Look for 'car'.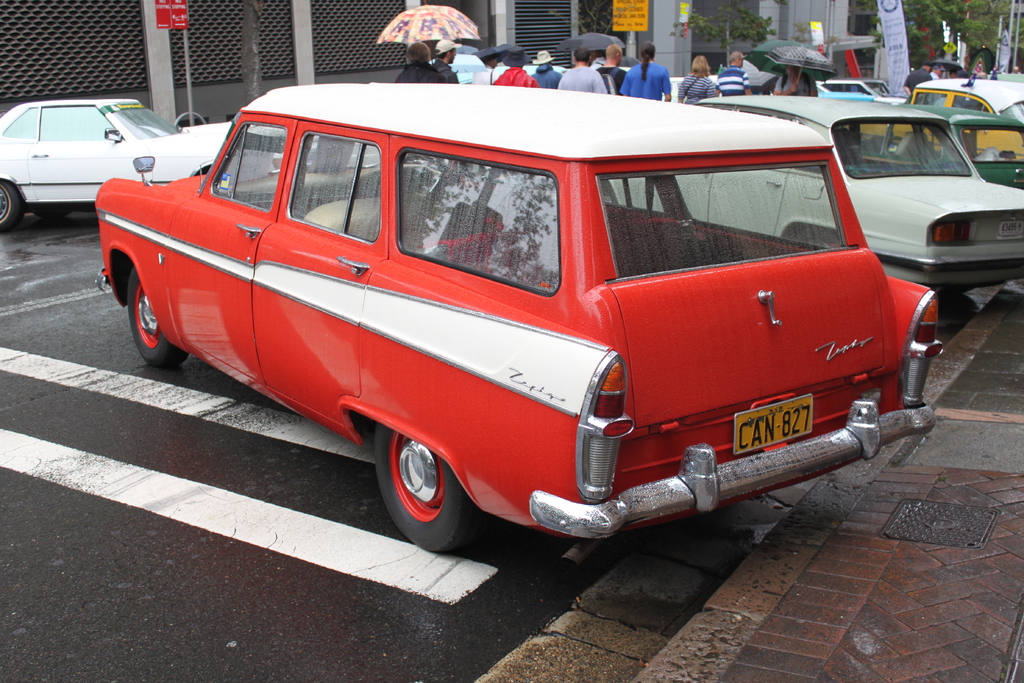
Found: box(0, 96, 223, 236).
